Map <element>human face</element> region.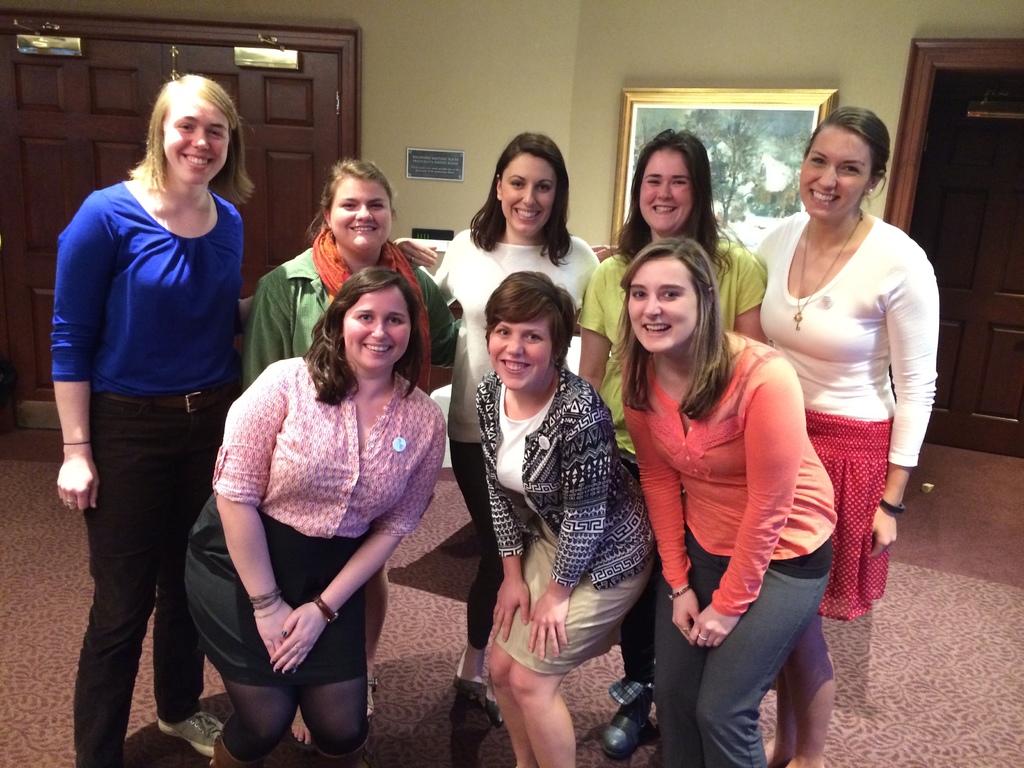
Mapped to 799 128 873 221.
